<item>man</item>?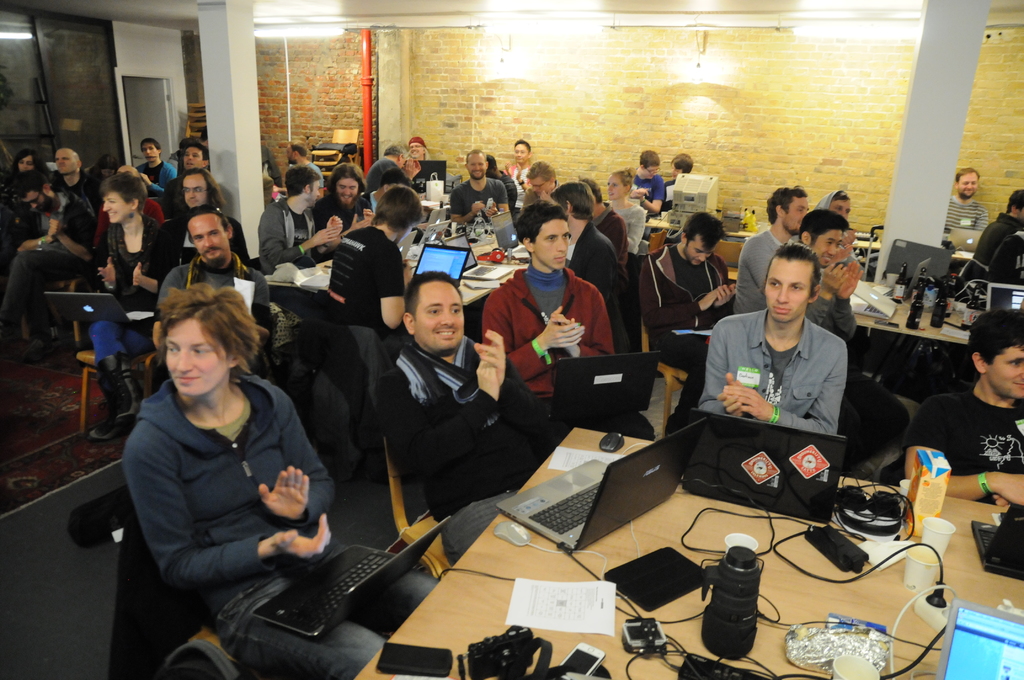
bbox(163, 143, 207, 225)
